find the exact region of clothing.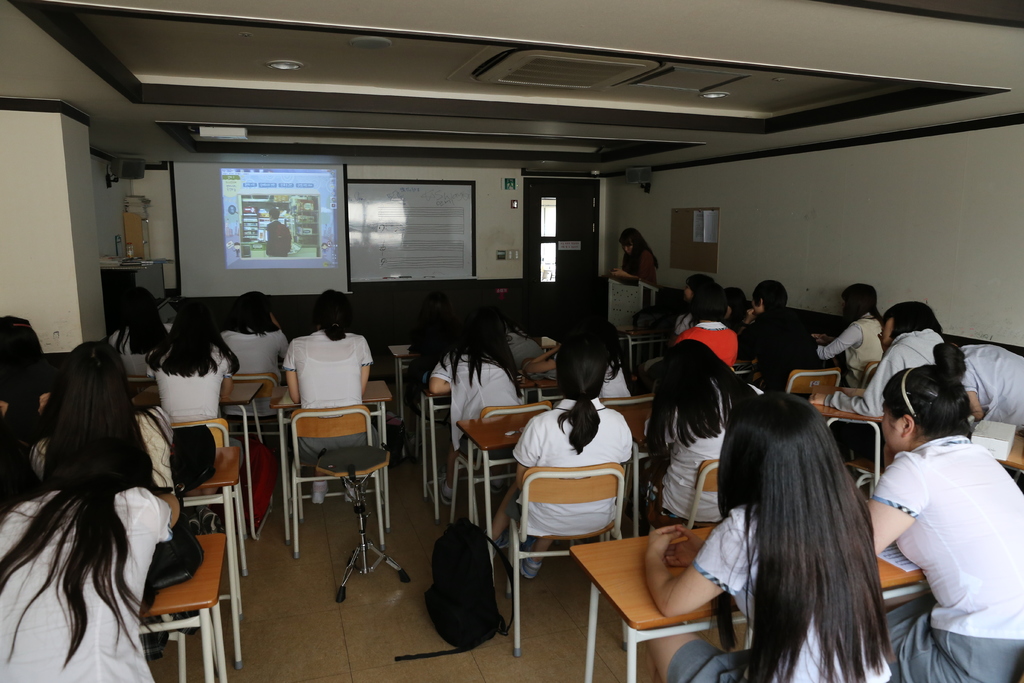
Exact region: BBox(863, 406, 1016, 652).
